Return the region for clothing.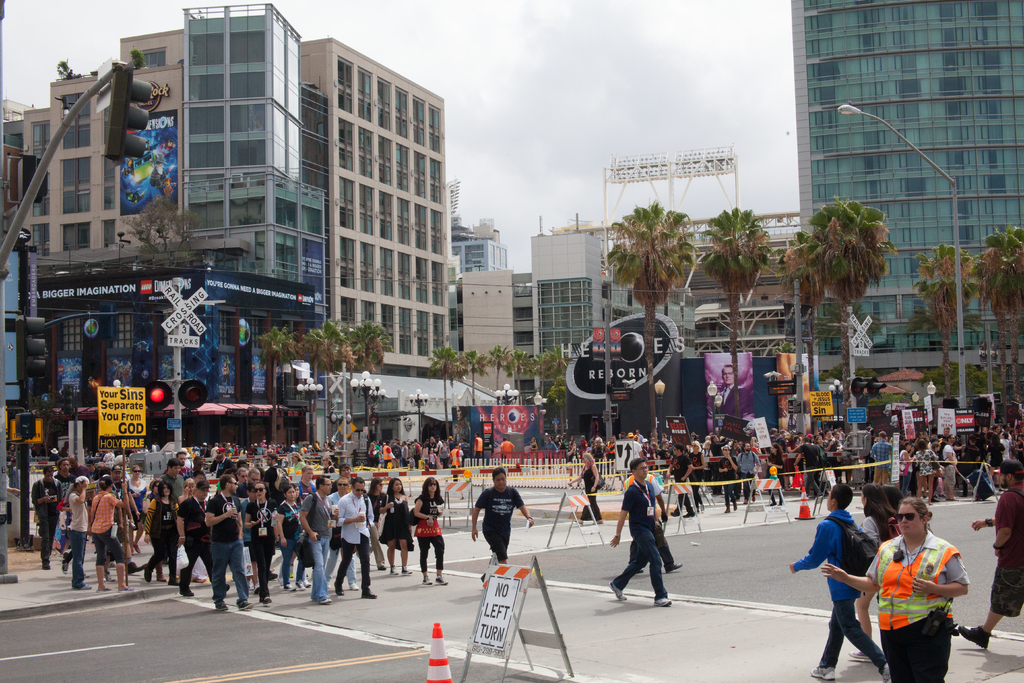
<region>176, 493, 198, 583</region>.
